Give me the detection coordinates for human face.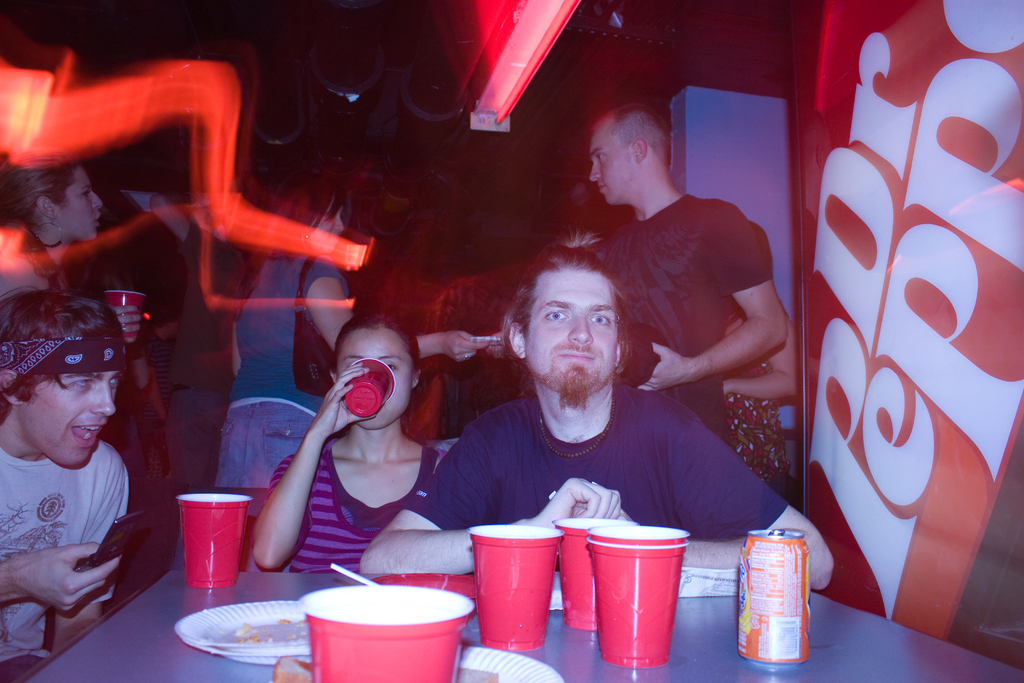
box(340, 327, 414, 429).
